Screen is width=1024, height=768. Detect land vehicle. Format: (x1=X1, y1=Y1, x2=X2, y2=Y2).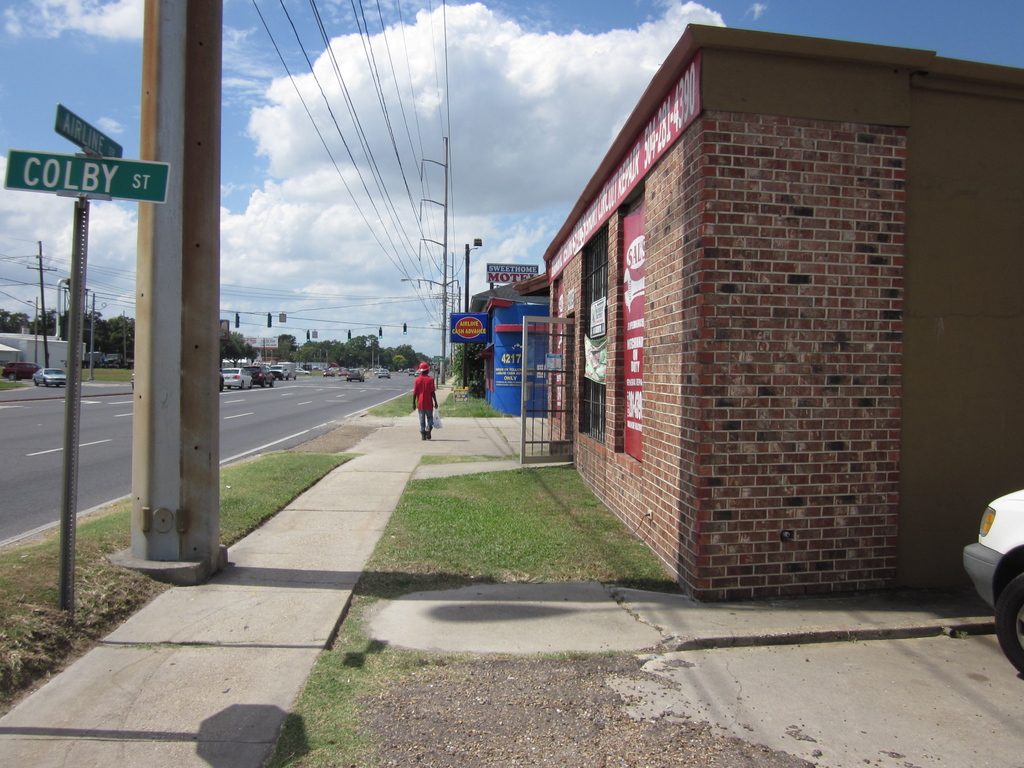
(x1=312, y1=364, x2=323, y2=371).
